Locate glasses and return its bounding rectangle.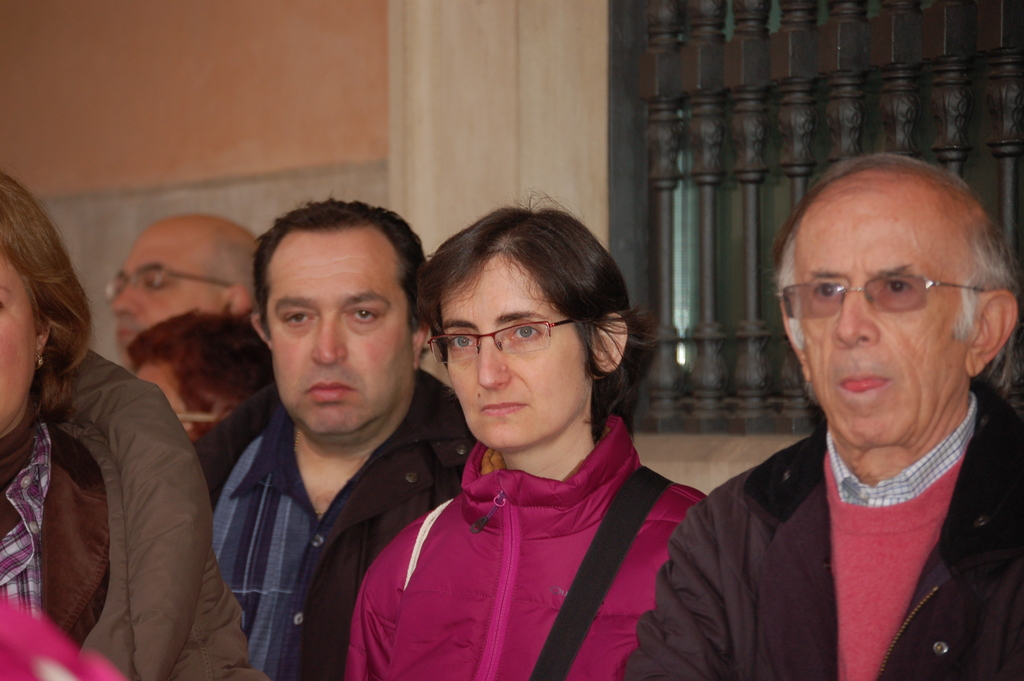
{"x1": 792, "y1": 260, "x2": 995, "y2": 341}.
